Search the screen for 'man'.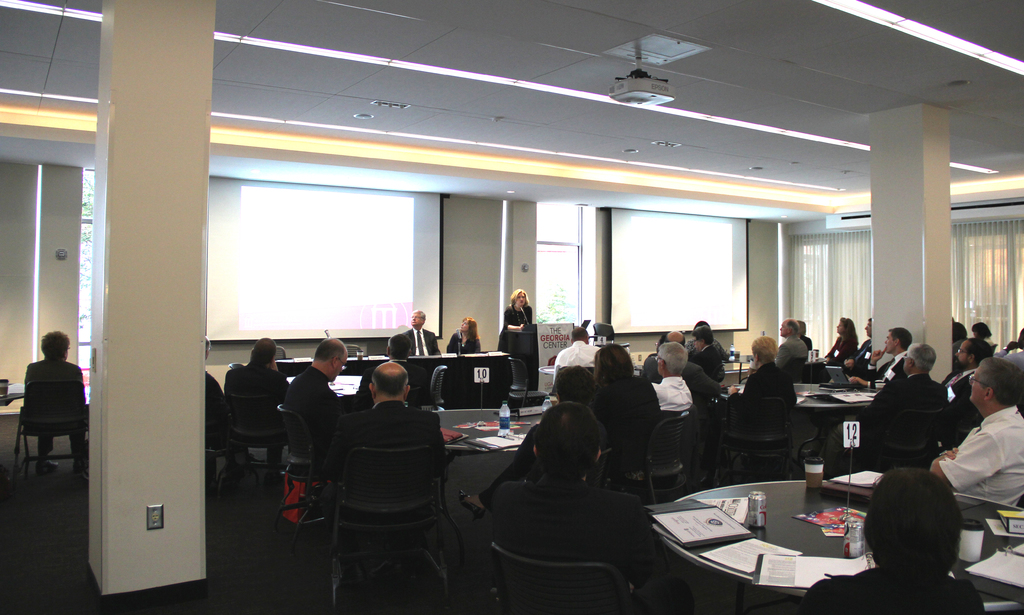
Found at Rect(323, 358, 451, 539).
